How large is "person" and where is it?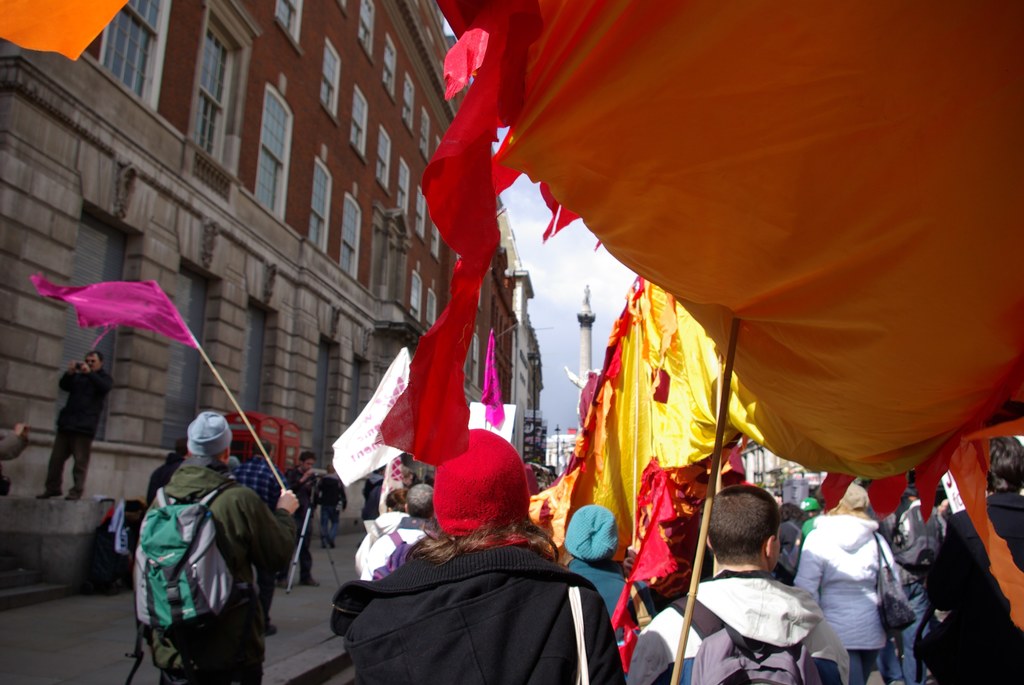
Bounding box: detection(230, 438, 289, 635).
